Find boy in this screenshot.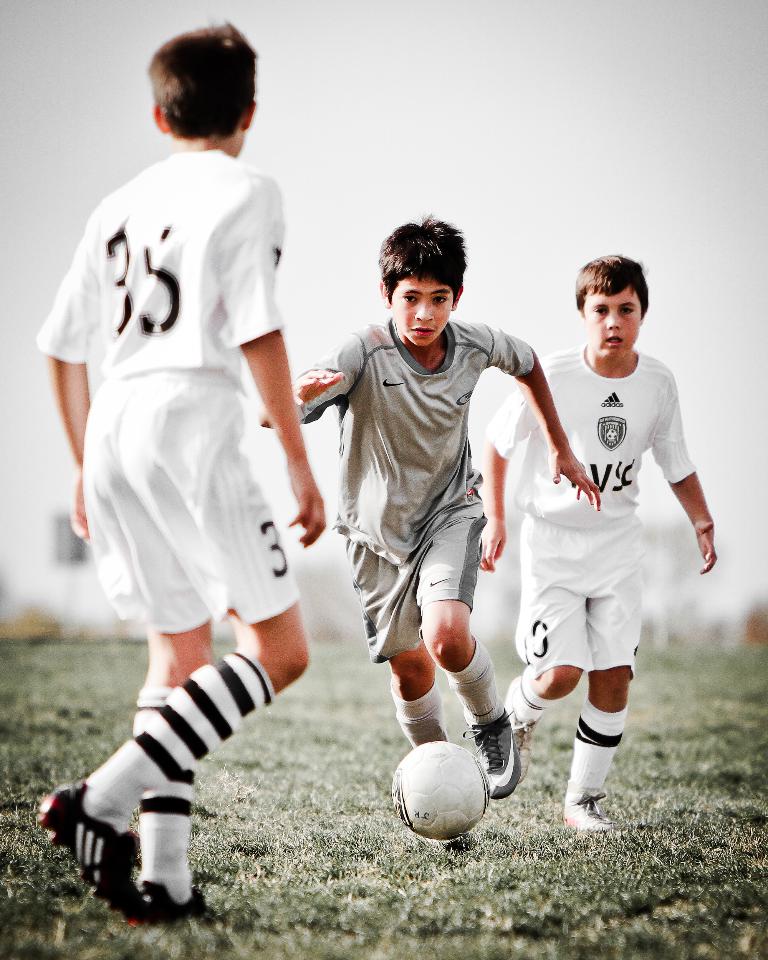
The bounding box for boy is (left=39, top=20, right=328, bottom=926).
